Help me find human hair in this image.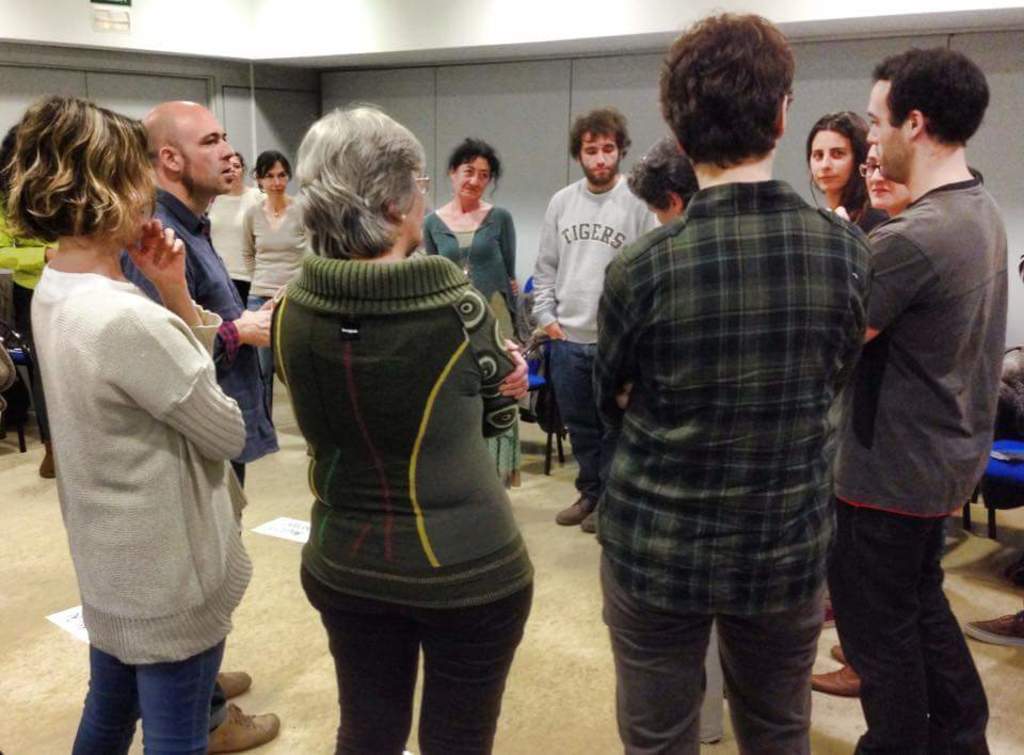
Found it: l=0, t=91, r=157, b=247.
